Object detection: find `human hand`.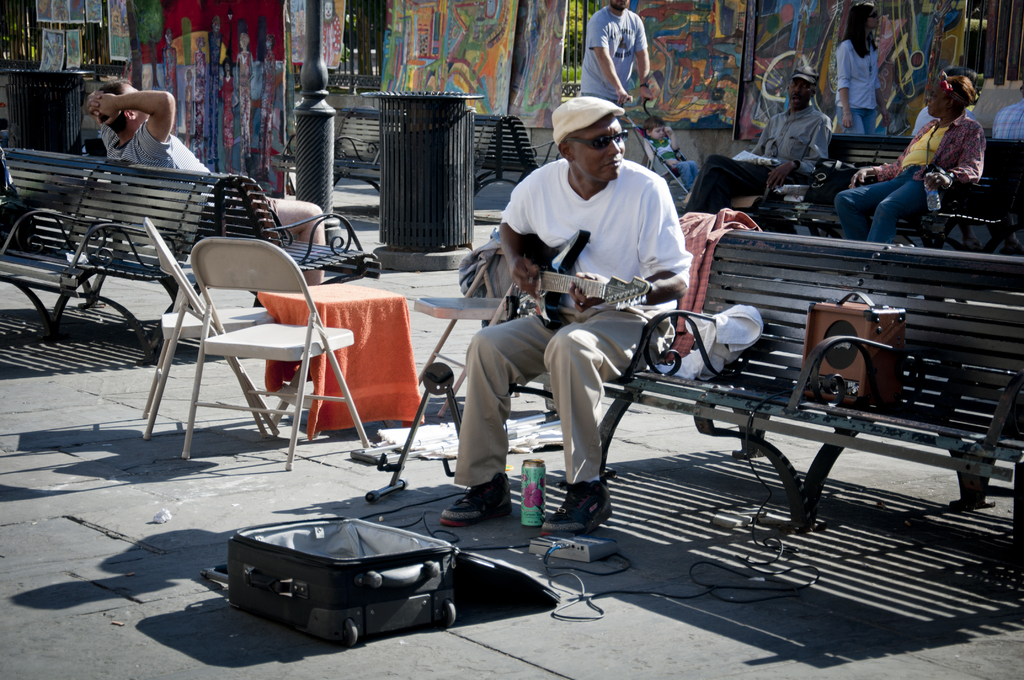
639:83:653:104.
